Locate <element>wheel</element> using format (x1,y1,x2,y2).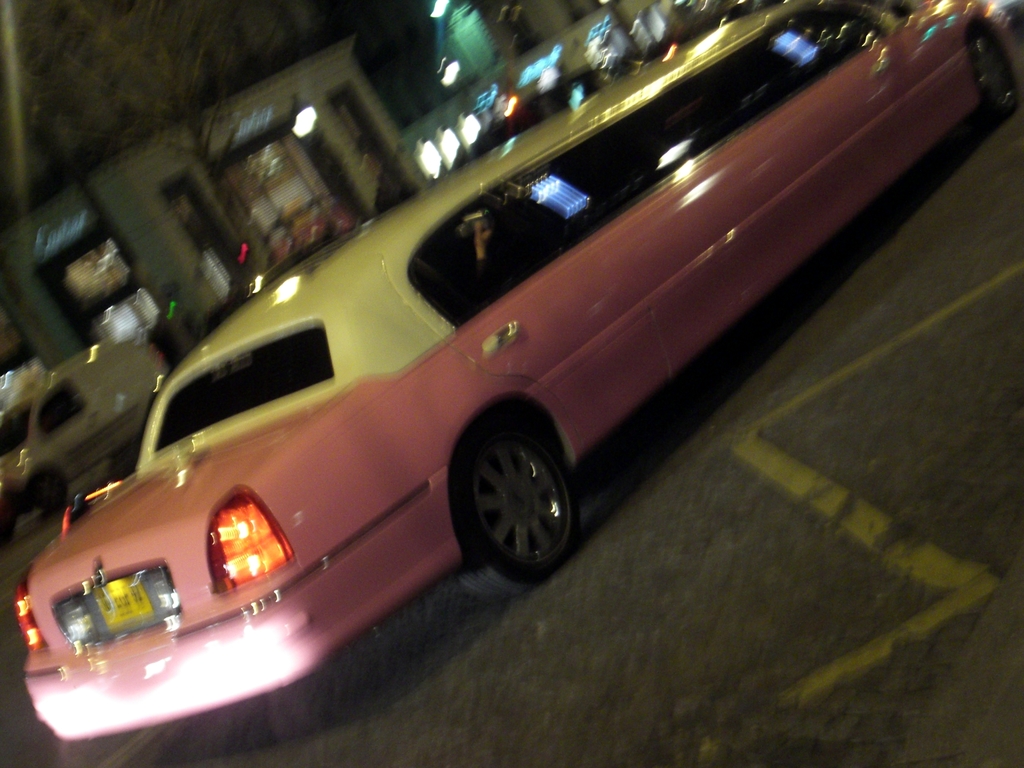
(968,29,1023,108).
